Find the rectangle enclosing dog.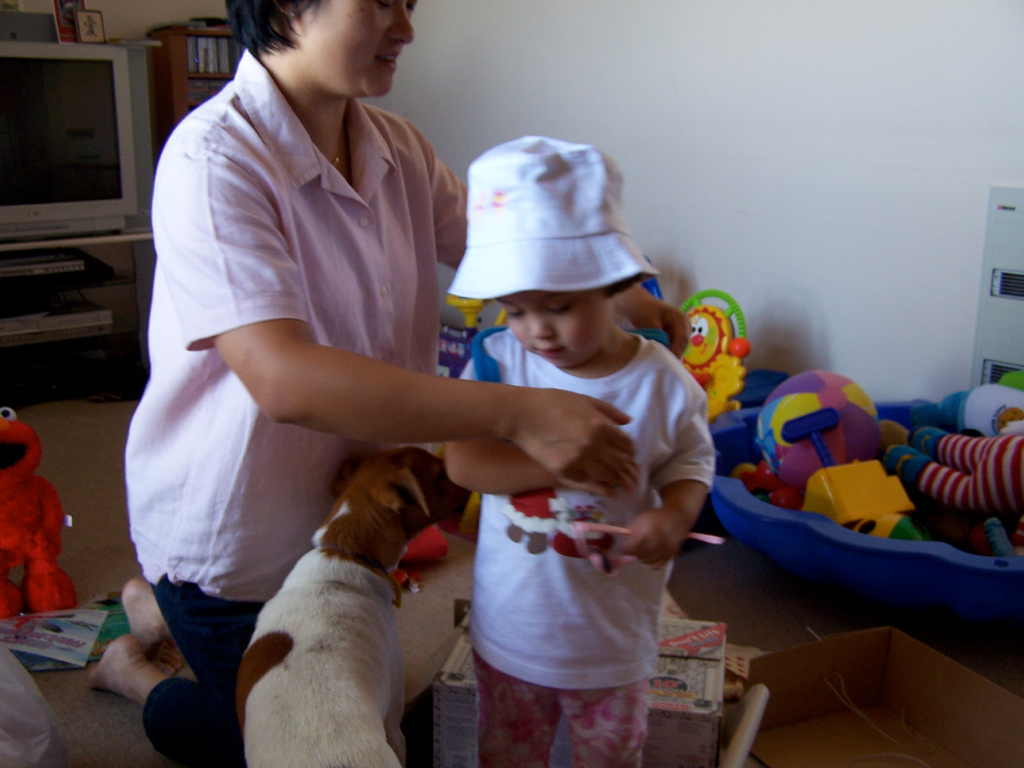
<bbox>237, 443, 470, 767</bbox>.
